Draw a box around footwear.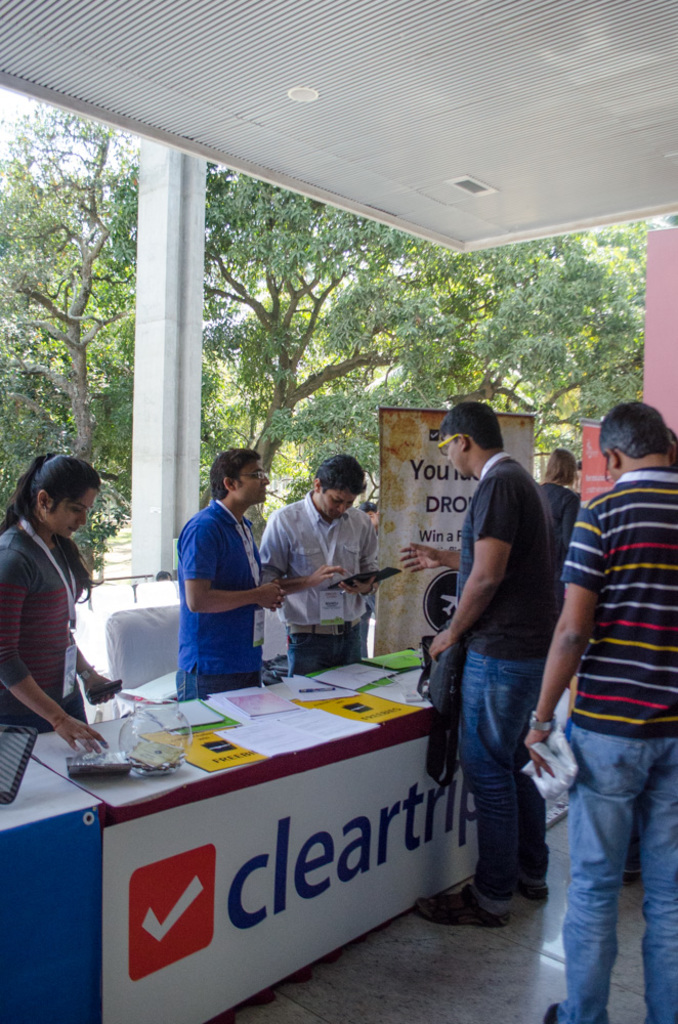
(left=414, top=885, right=515, bottom=928).
